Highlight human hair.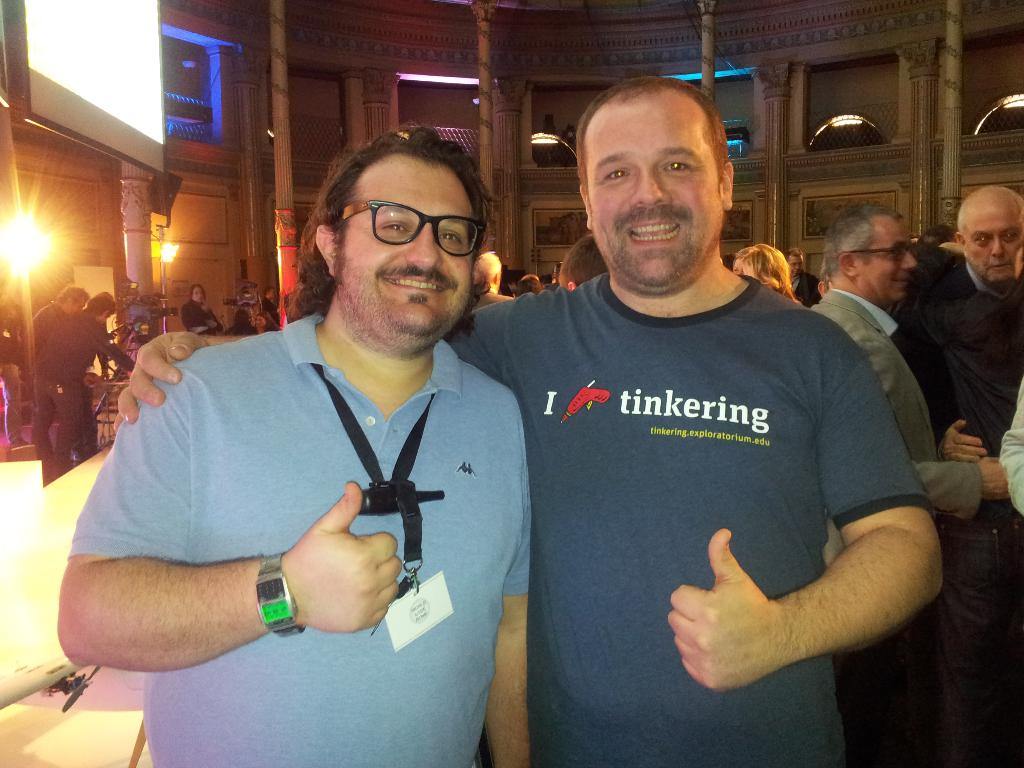
Highlighted region: box(786, 247, 802, 260).
